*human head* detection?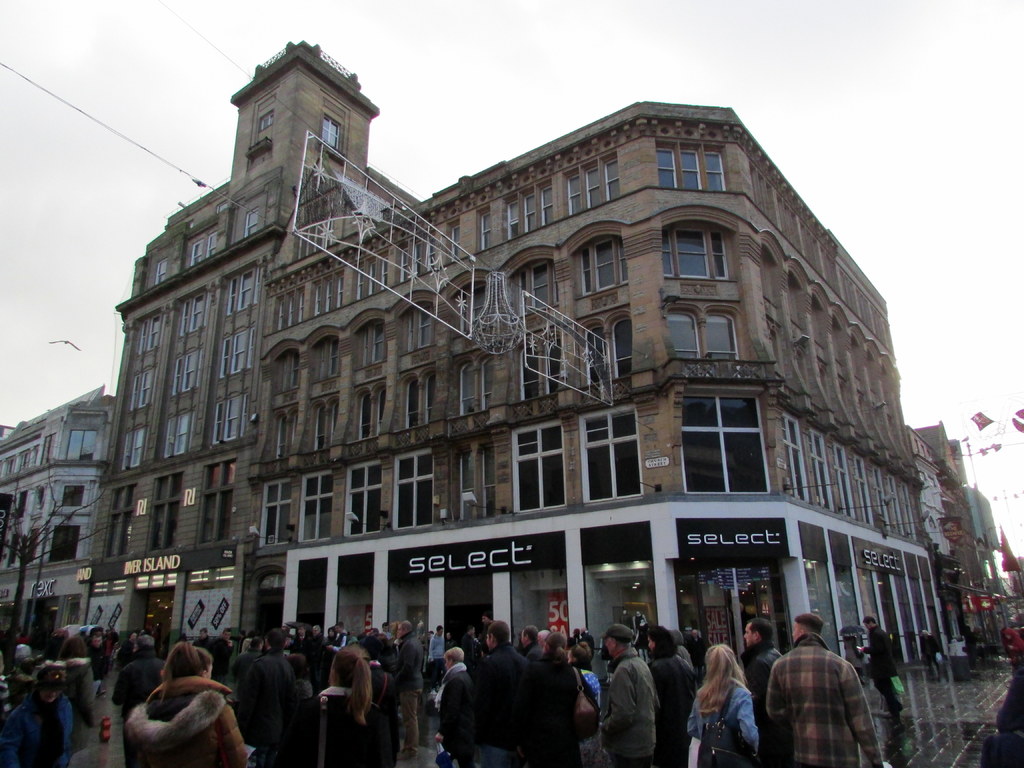
{"left": 436, "top": 625, "right": 447, "bottom": 634}
